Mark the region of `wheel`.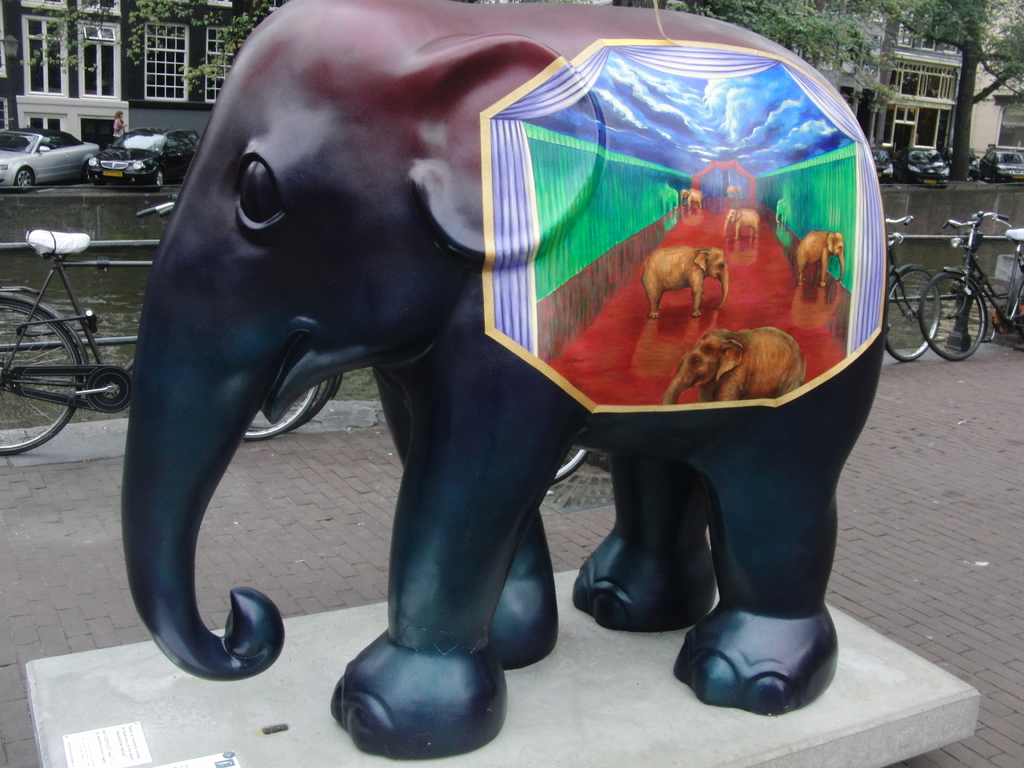
Region: box(247, 375, 334, 430).
